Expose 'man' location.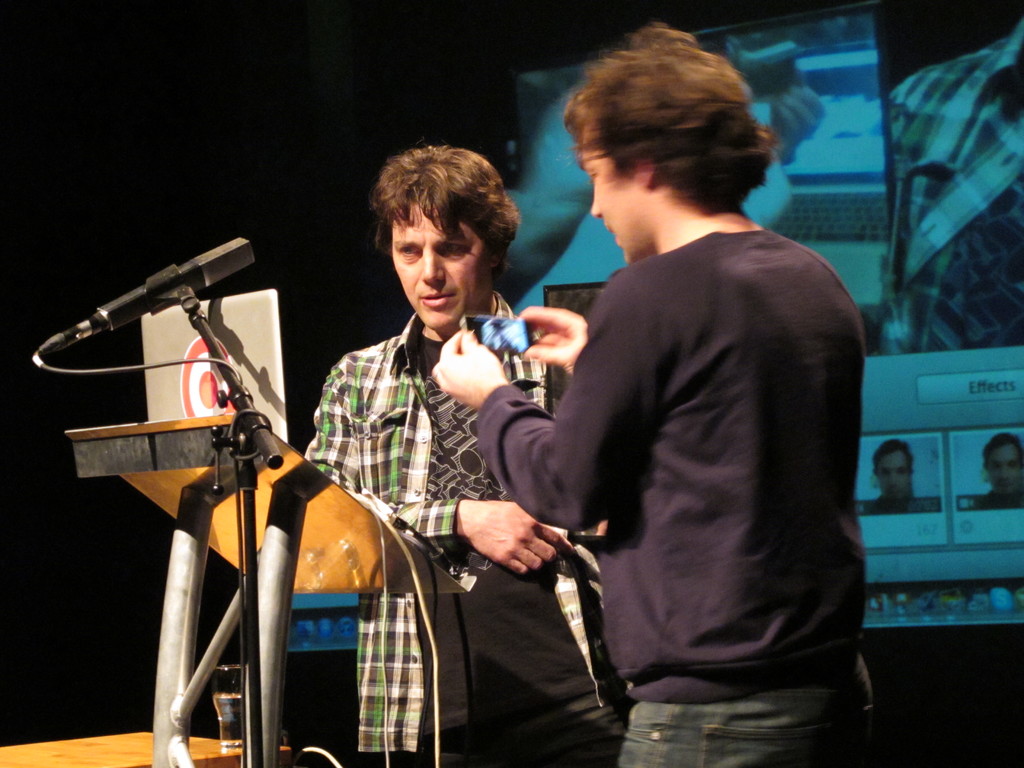
Exposed at [x1=973, y1=430, x2=1023, y2=509].
